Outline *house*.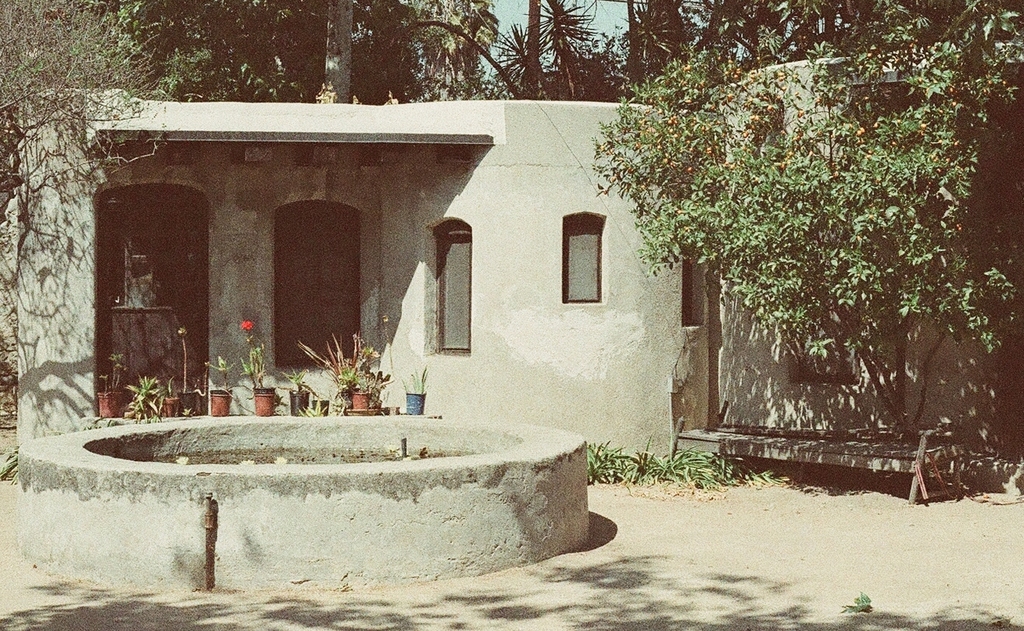
Outline: x1=17, y1=99, x2=687, y2=476.
